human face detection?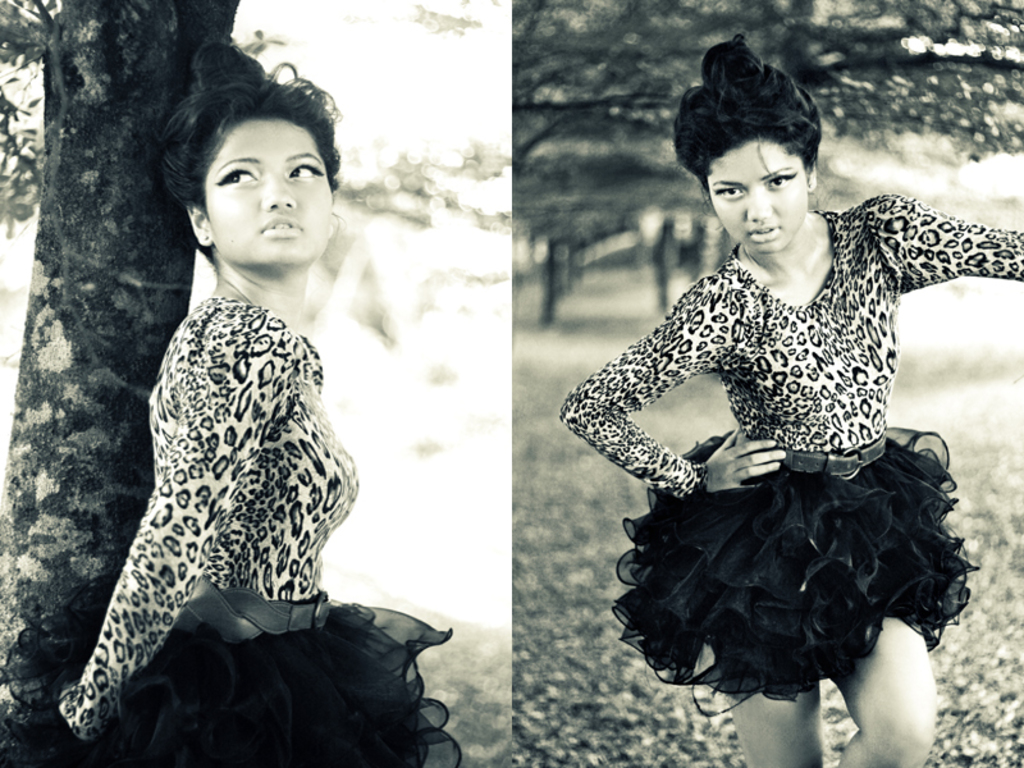
206 122 332 268
